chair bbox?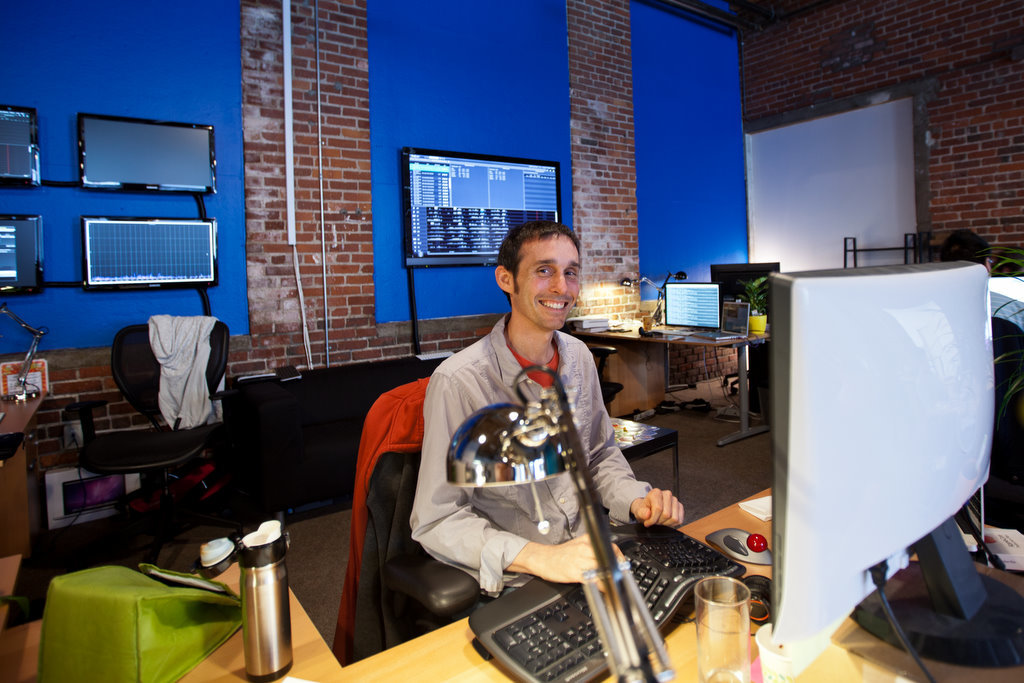
locate(348, 373, 482, 665)
